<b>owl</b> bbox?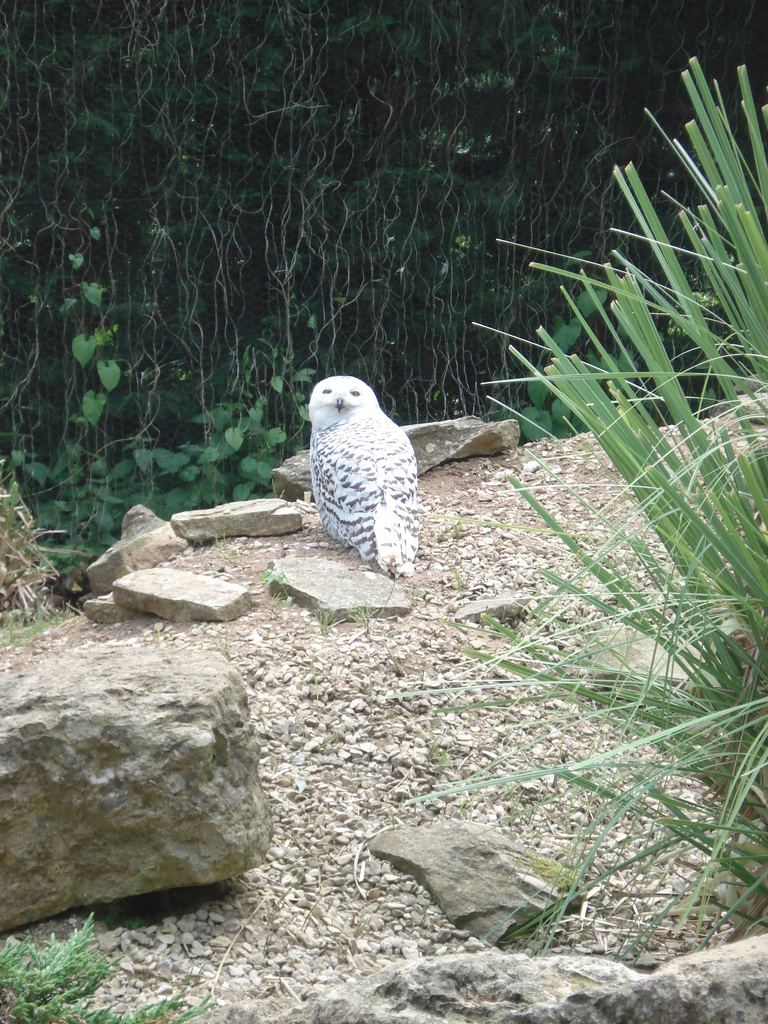
x1=308, y1=378, x2=422, y2=580
